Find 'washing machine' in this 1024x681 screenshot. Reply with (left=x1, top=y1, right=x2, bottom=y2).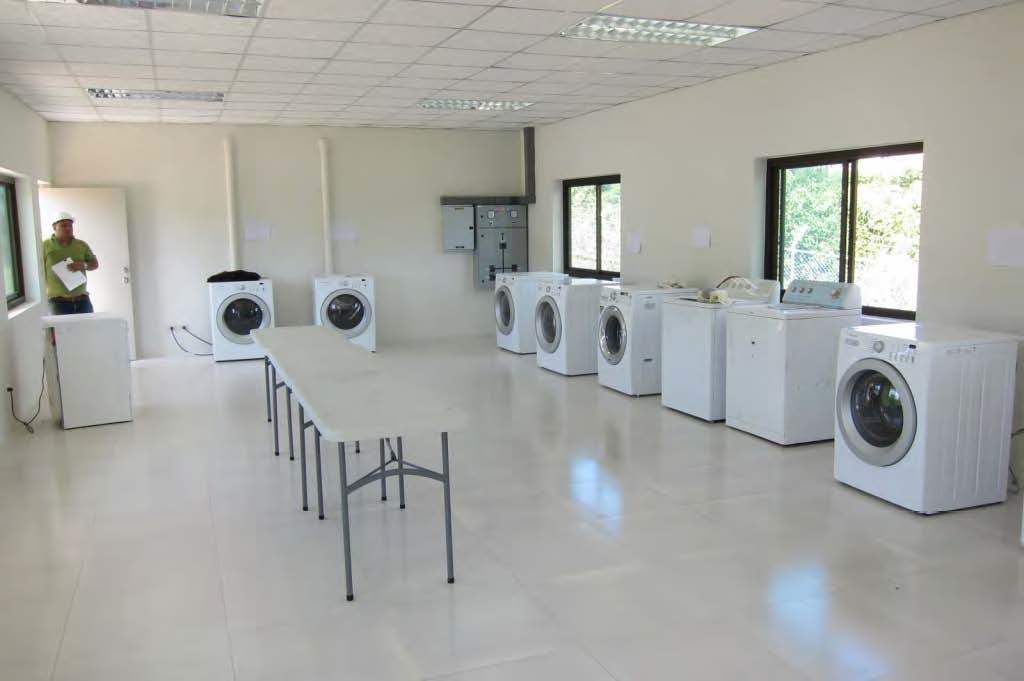
(left=195, top=275, right=278, bottom=366).
